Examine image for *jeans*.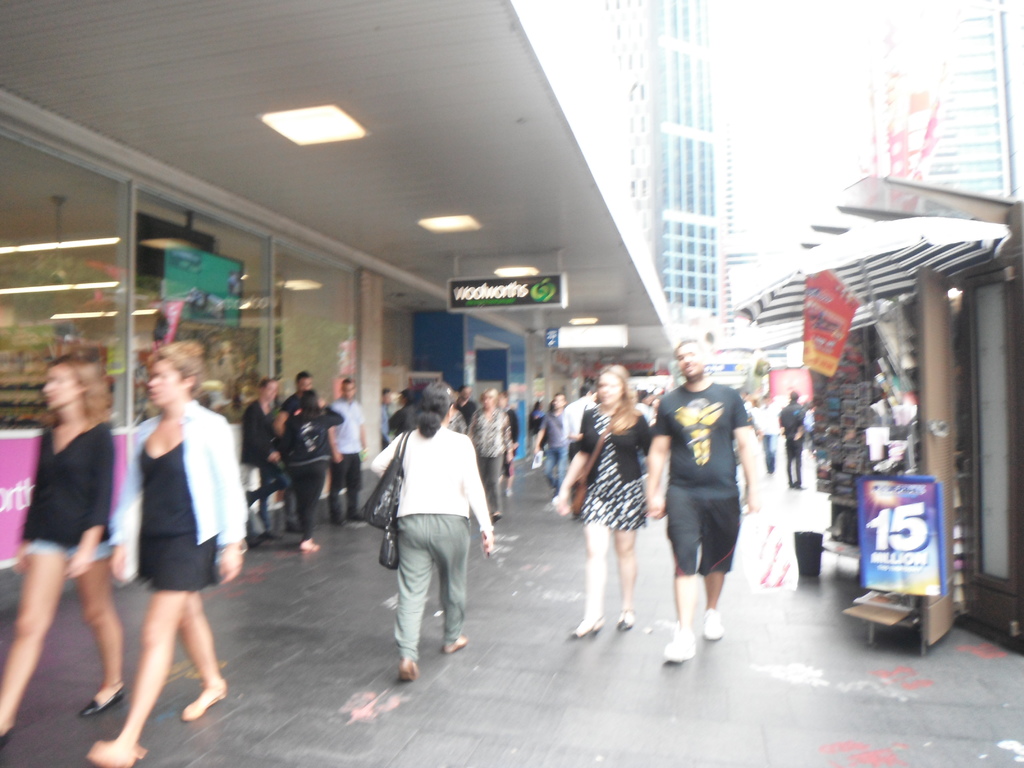
Examination result: [x1=335, y1=458, x2=371, y2=518].
